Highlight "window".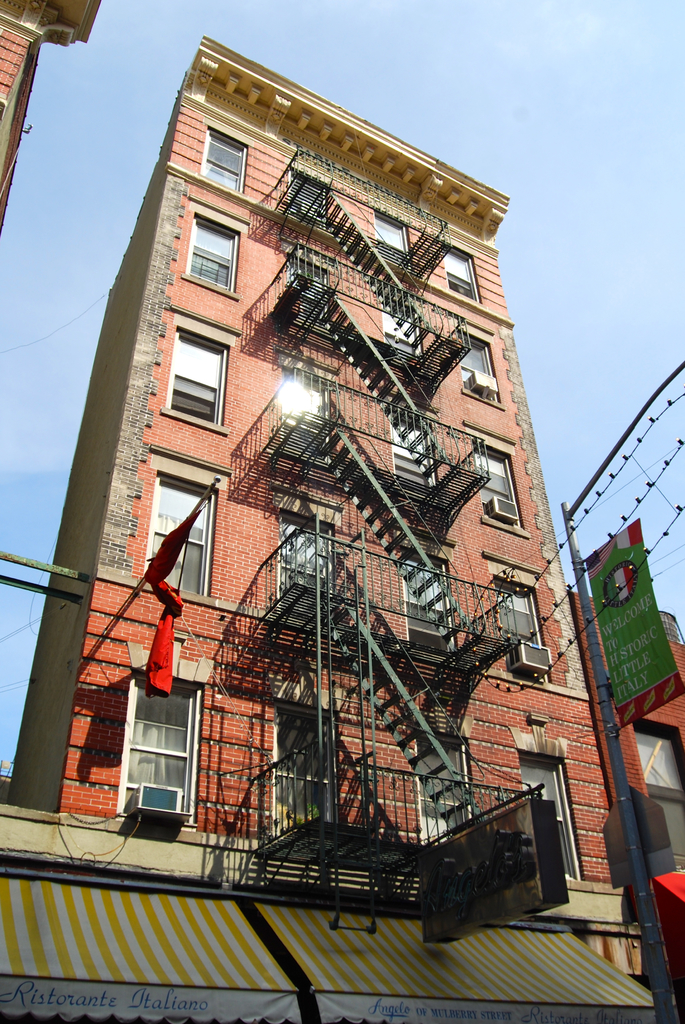
Highlighted region: bbox=[264, 353, 336, 463].
